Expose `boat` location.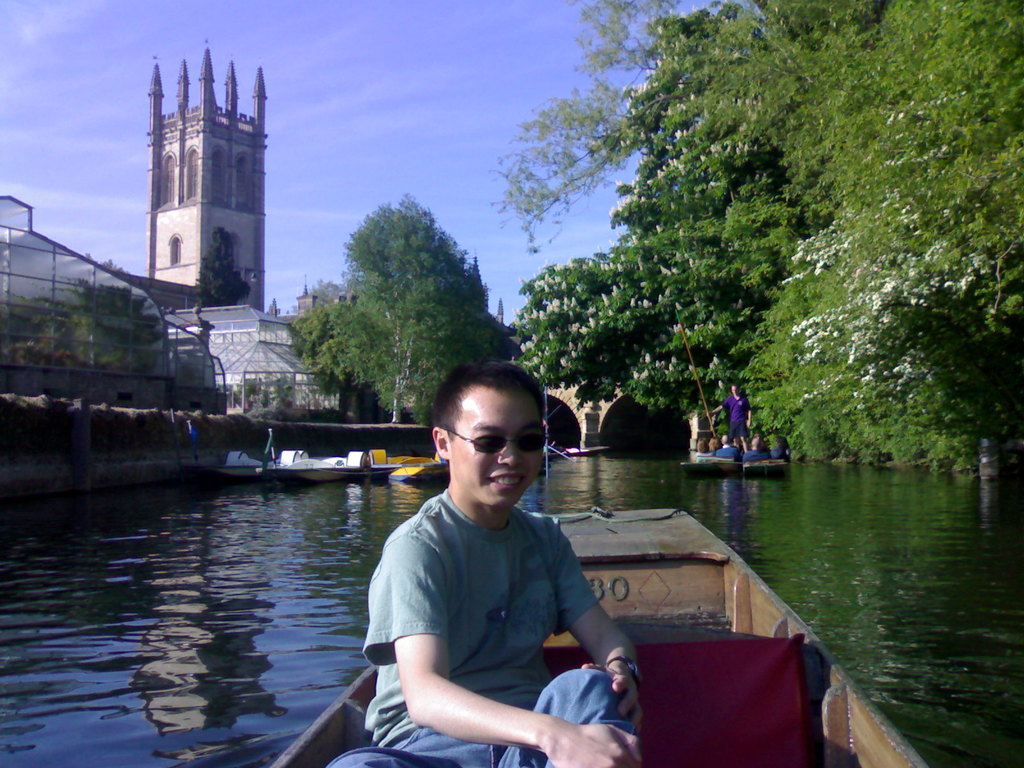
Exposed at detection(267, 508, 927, 767).
